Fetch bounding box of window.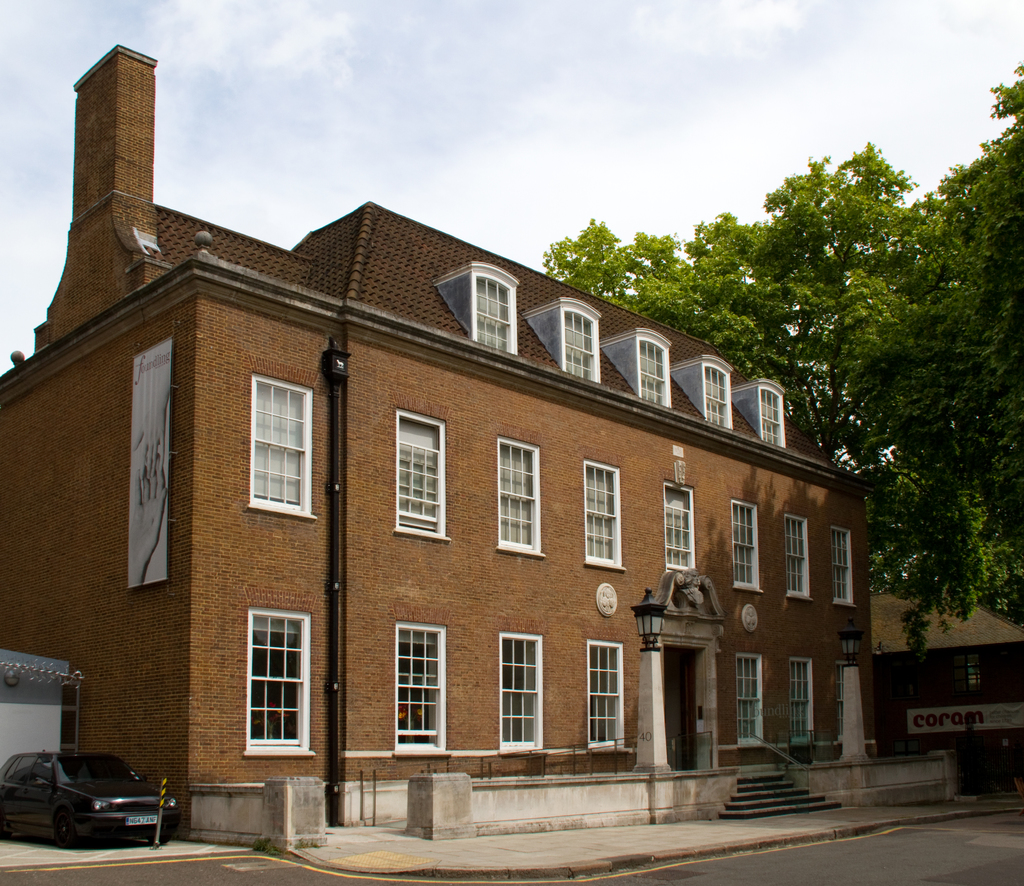
Bbox: <region>790, 660, 816, 741</region>.
